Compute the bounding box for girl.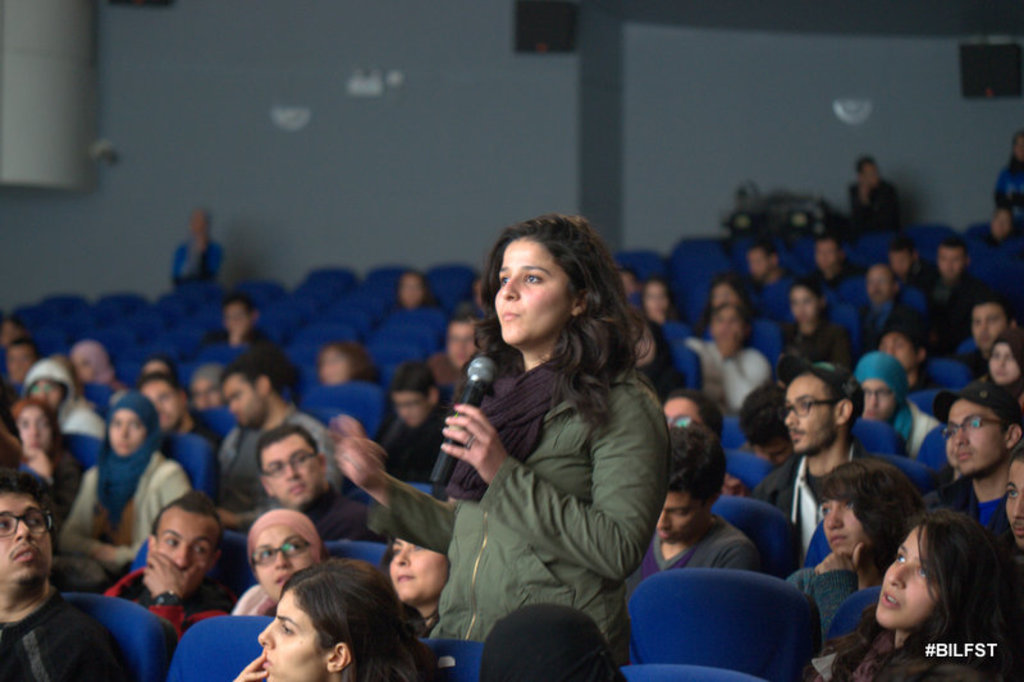
BBox(63, 397, 196, 598).
